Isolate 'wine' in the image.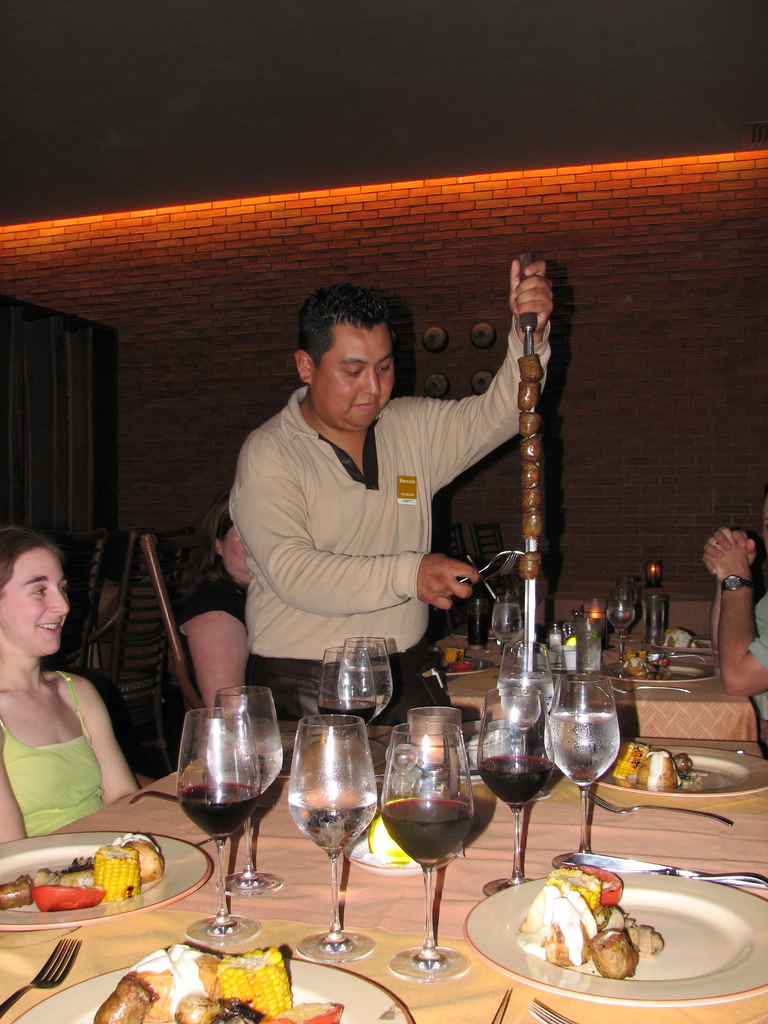
Isolated region: select_region(285, 697, 386, 952).
